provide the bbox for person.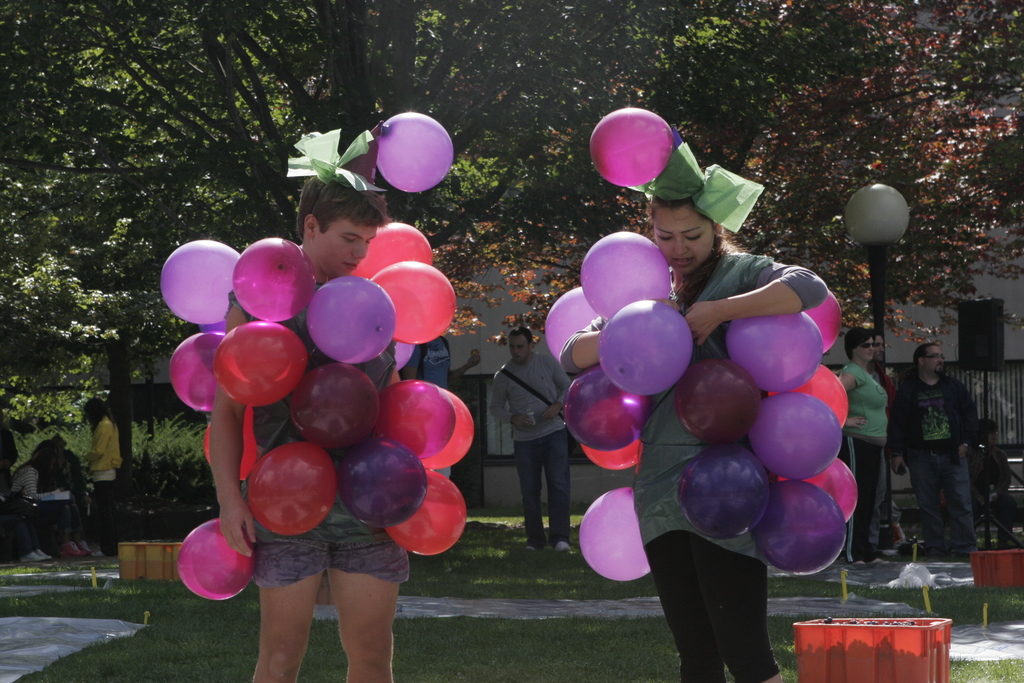
detection(828, 333, 888, 550).
